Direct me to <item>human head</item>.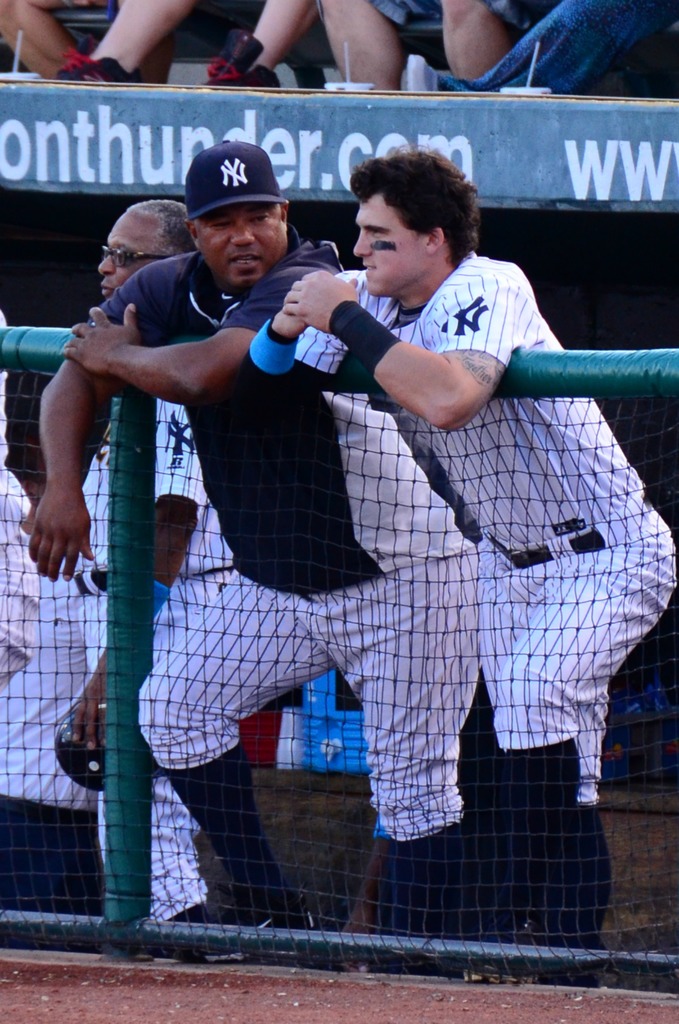
Direction: x1=95, y1=197, x2=186, y2=297.
